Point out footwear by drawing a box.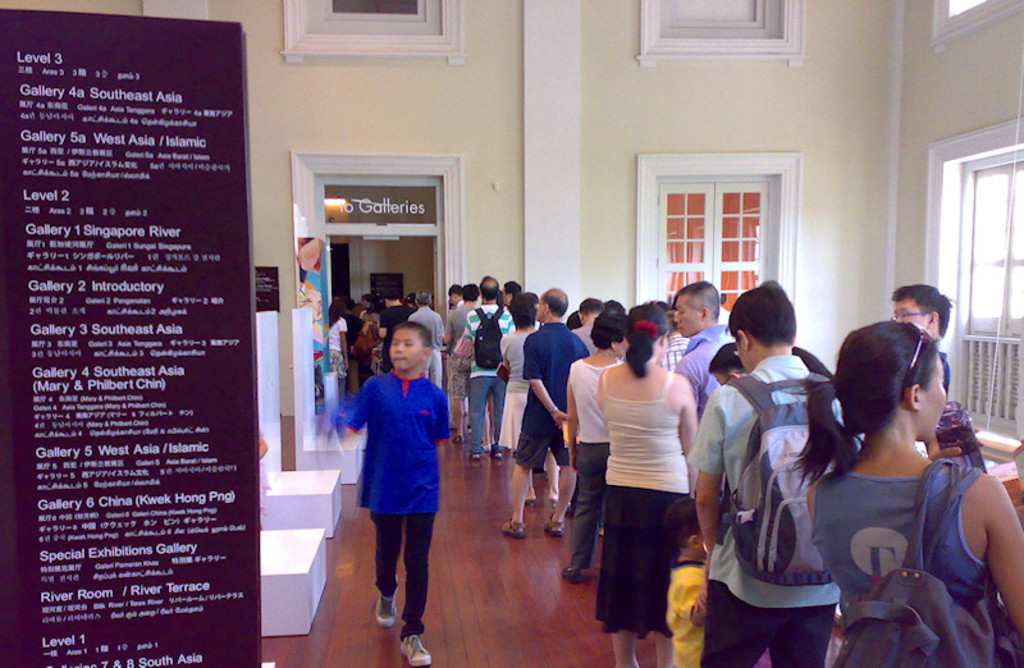
[x1=472, y1=453, x2=481, y2=466].
